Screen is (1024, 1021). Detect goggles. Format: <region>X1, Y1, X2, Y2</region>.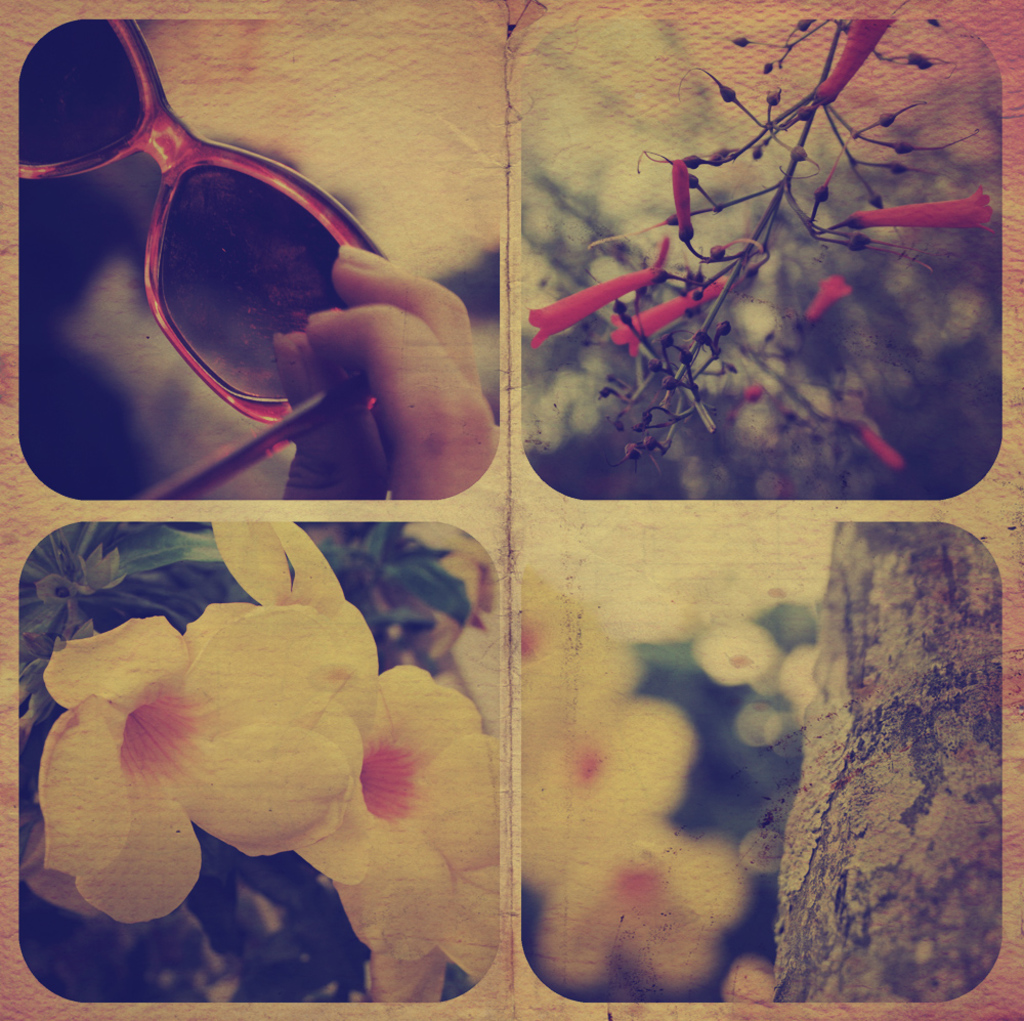
<region>27, 0, 426, 481</region>.
